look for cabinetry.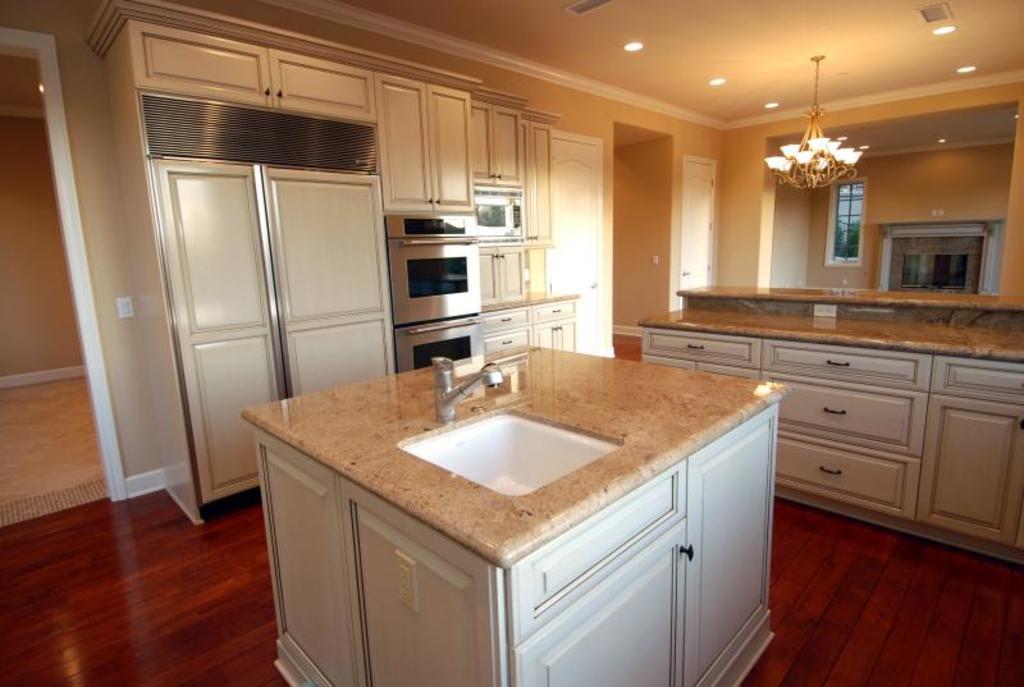
Found: 641, 325, 1023, 564.
